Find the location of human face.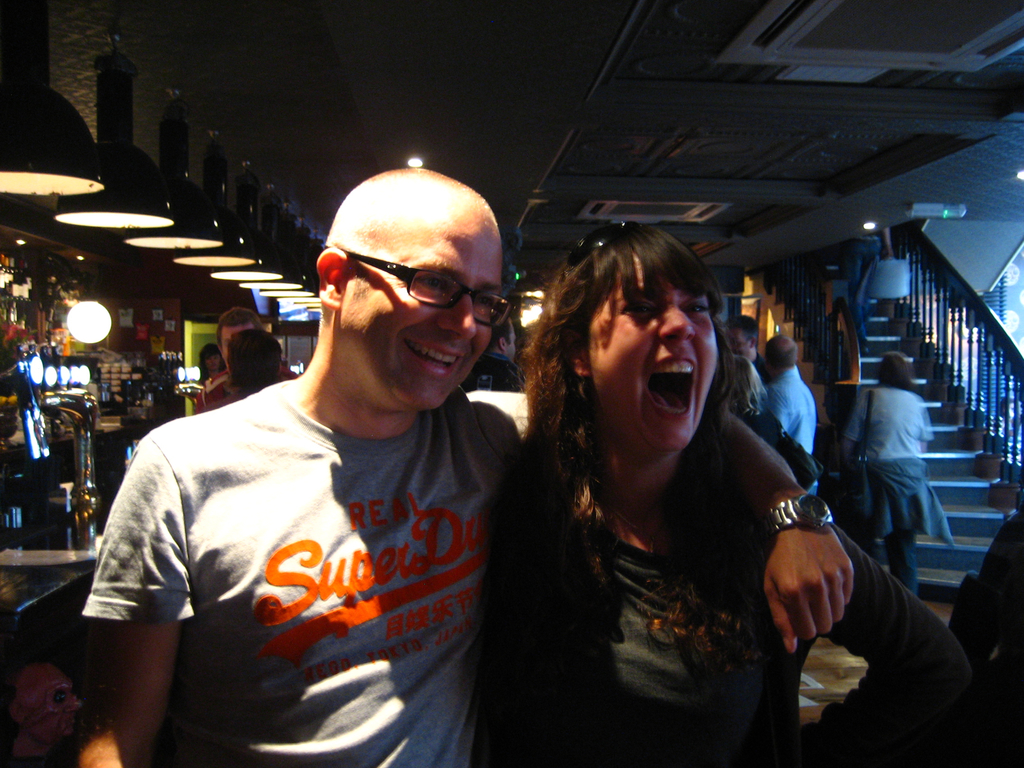
Location: 584,255,721,449.
